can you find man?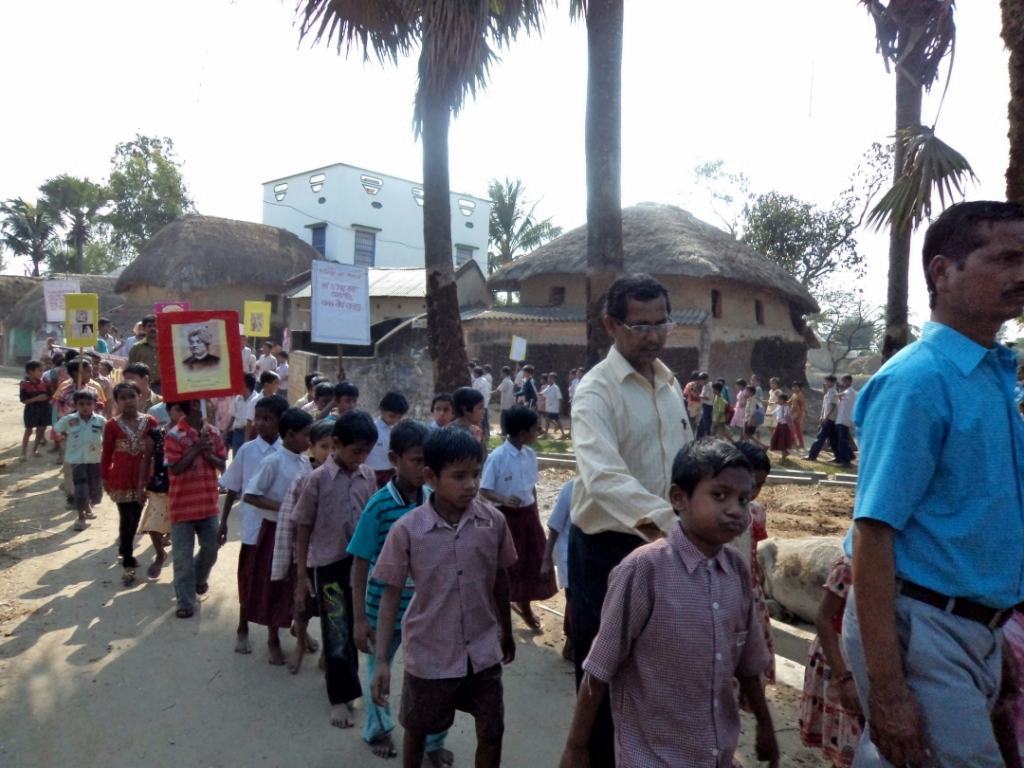
Yes, bounding box: locate(183, 326, 221, 373).
